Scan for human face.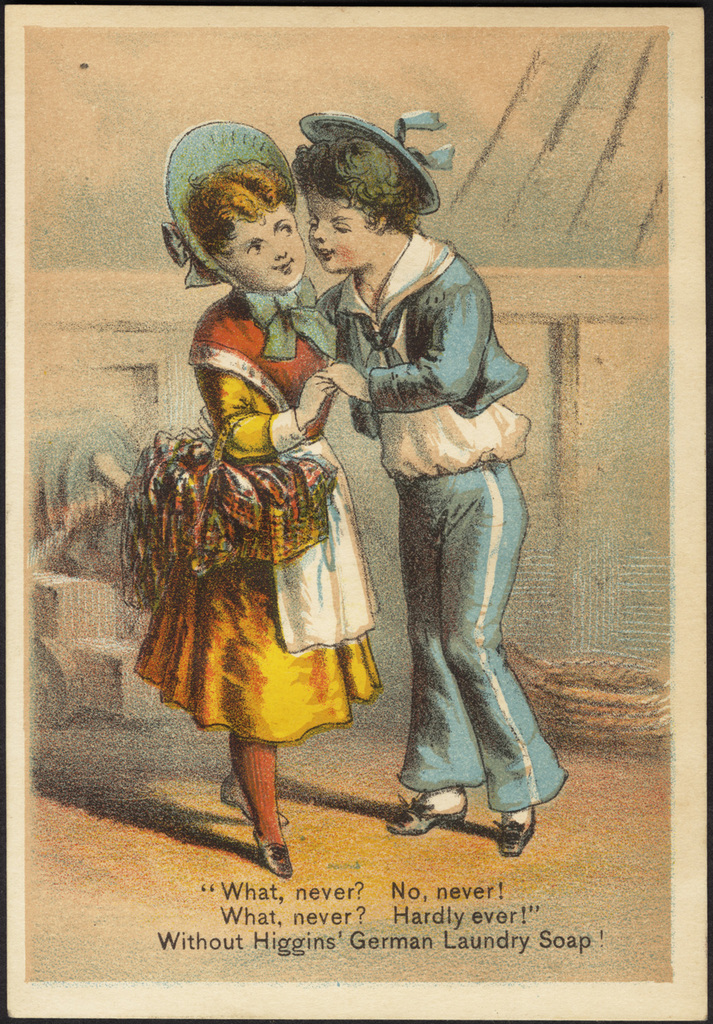
Scan result: box=[308, 191, 380, 274].
